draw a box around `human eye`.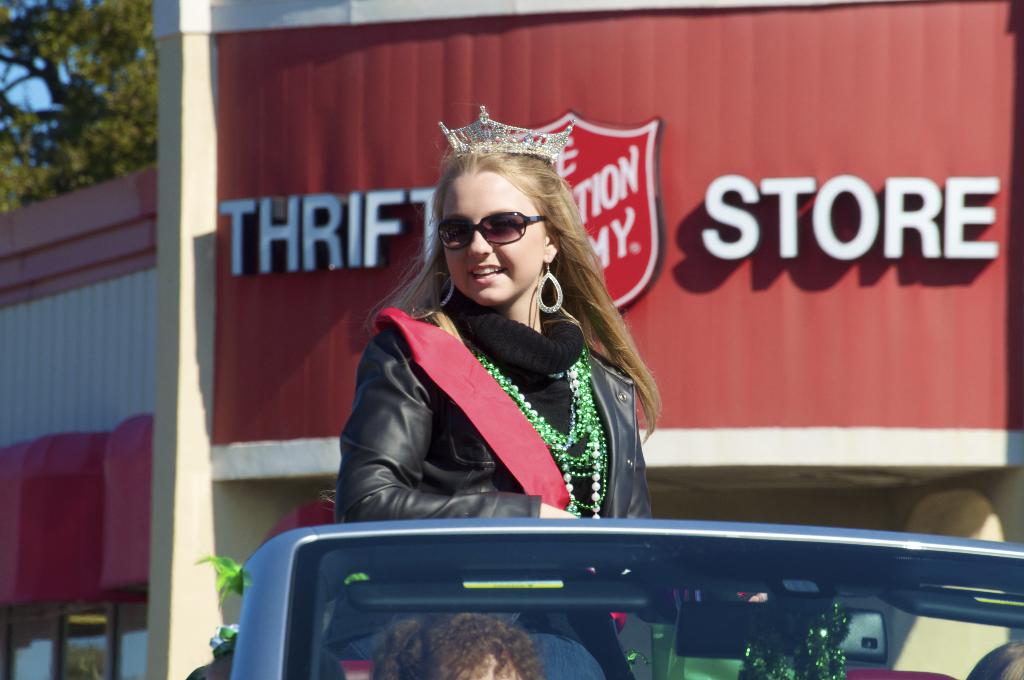
locate(488, 218, 518, 231).
